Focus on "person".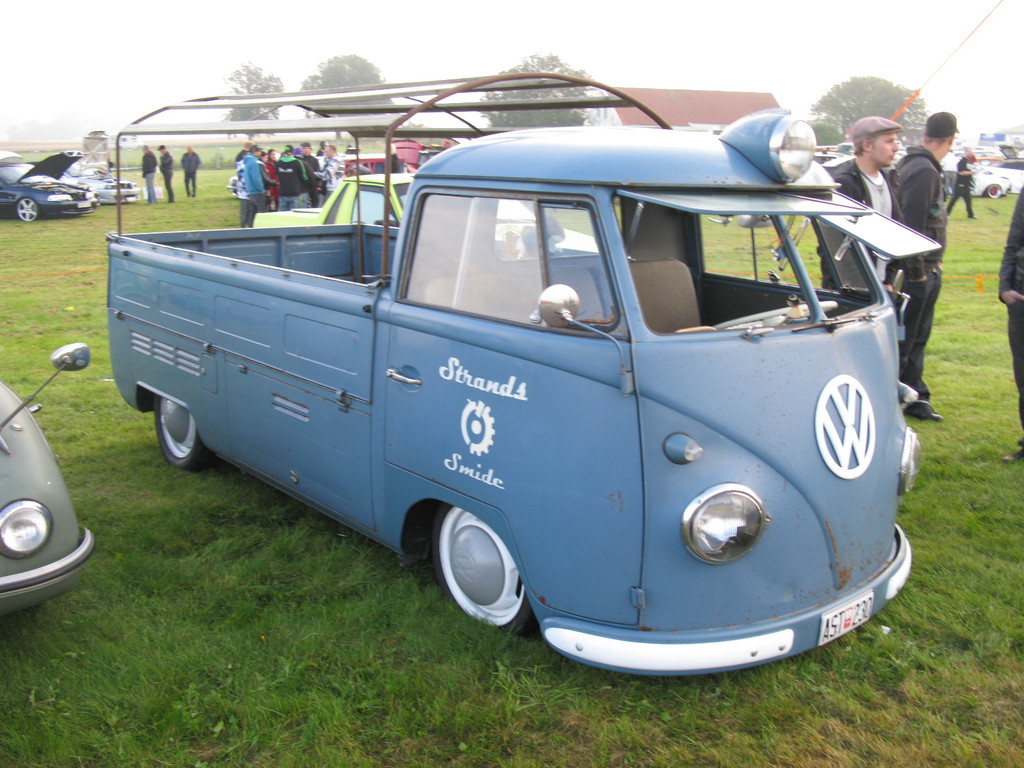
Focused at pyautogui.locateOnScreen(176, 138, 206, 193).
